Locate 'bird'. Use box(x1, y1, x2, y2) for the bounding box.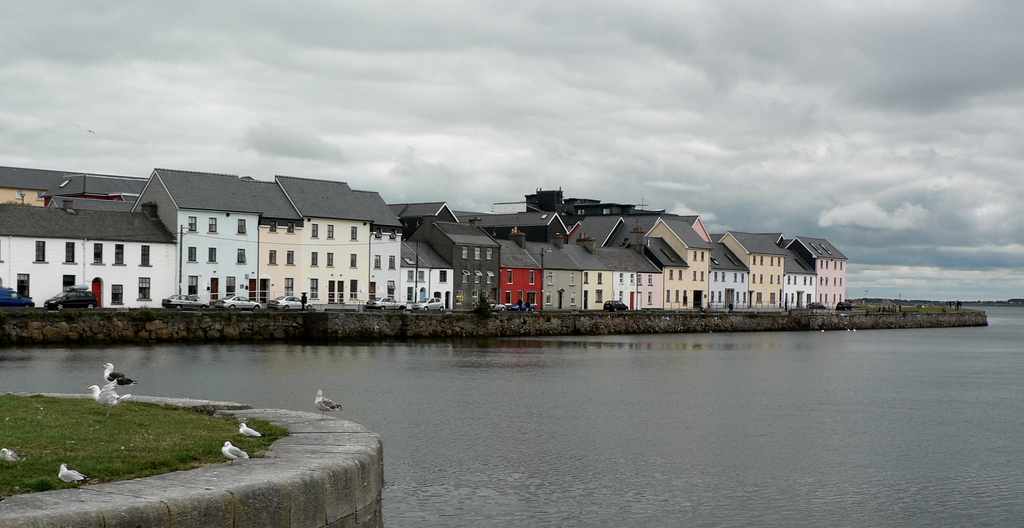
box(0, 447, 27, 464).
